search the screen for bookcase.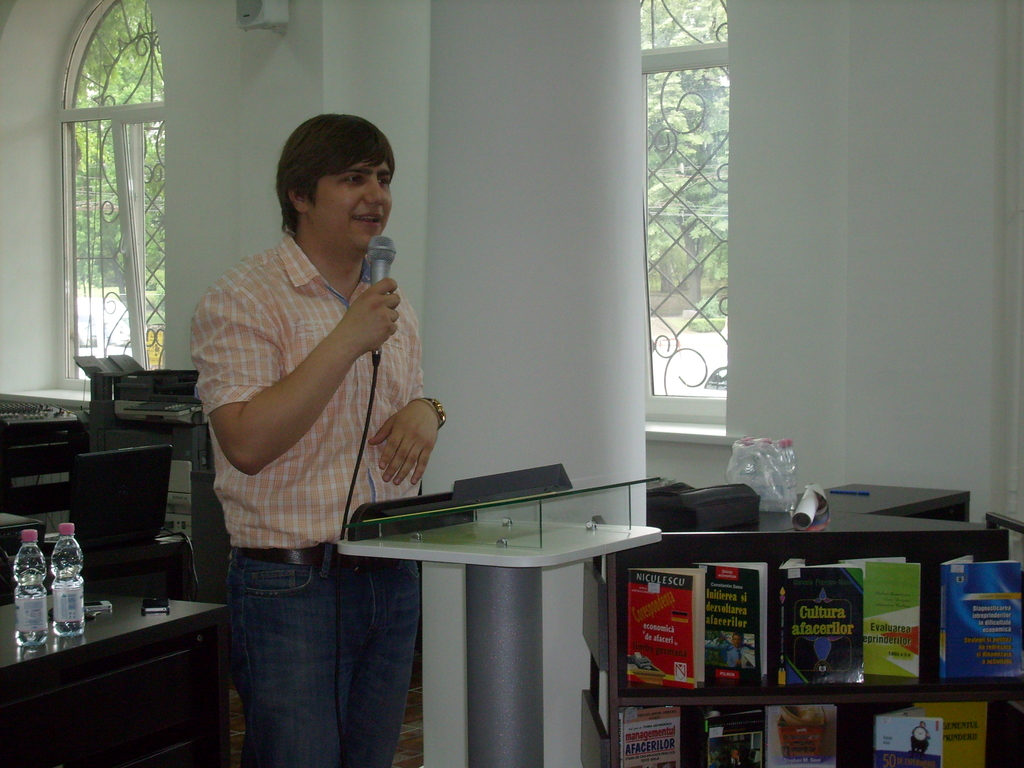
Found at (x1=581, y1=474, x2=1005, y2=753).
